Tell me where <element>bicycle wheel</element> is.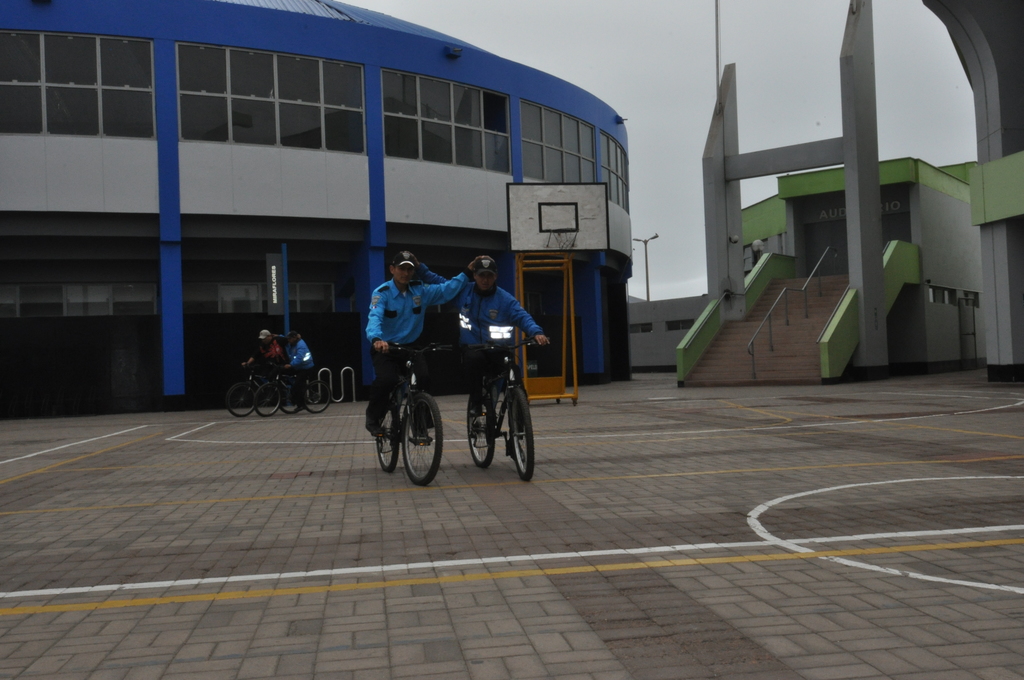
<element>bicycle wheel</element> is at detection(374, 400, 398, 469).
